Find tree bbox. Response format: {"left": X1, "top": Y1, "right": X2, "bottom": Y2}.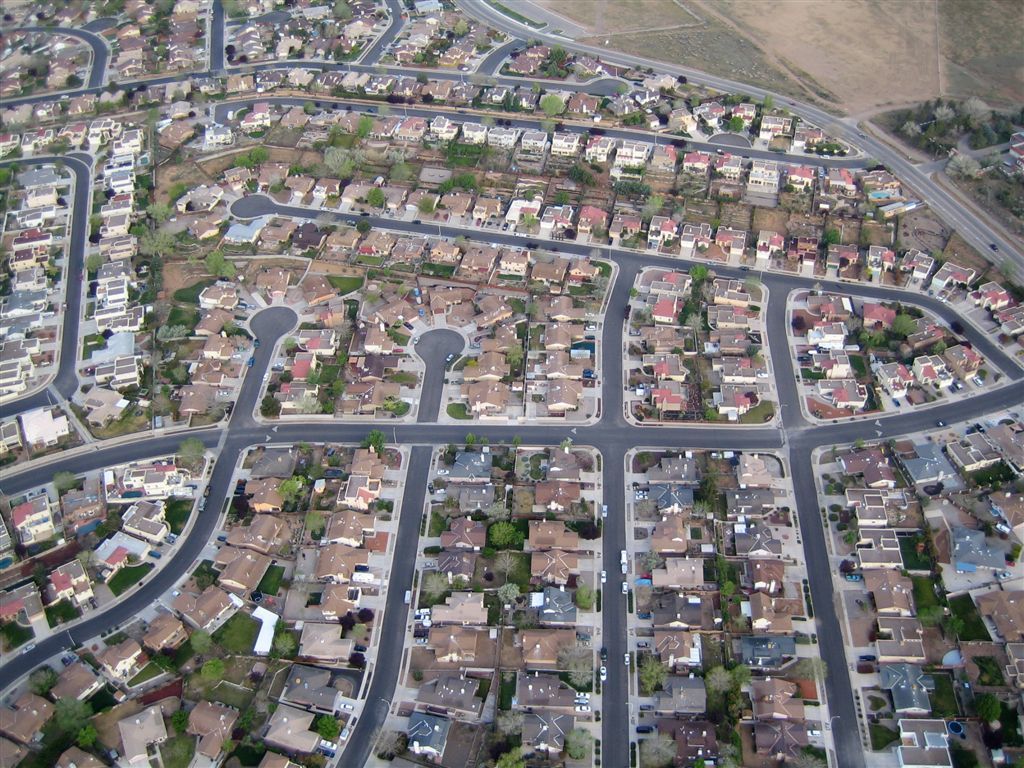
{"left": 519, "top": 189, "right": 537, "bottom": 203}.
